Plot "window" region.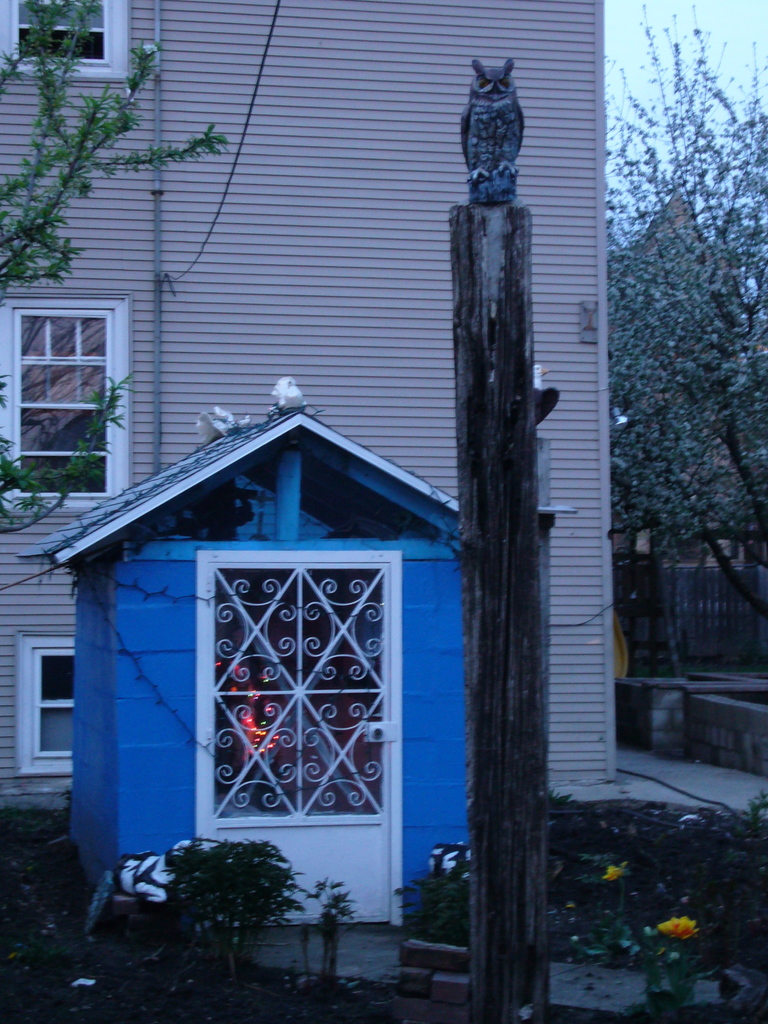
Plotted at {"left": 17, "top": 640, "right": 78, "bottom": 774}.
